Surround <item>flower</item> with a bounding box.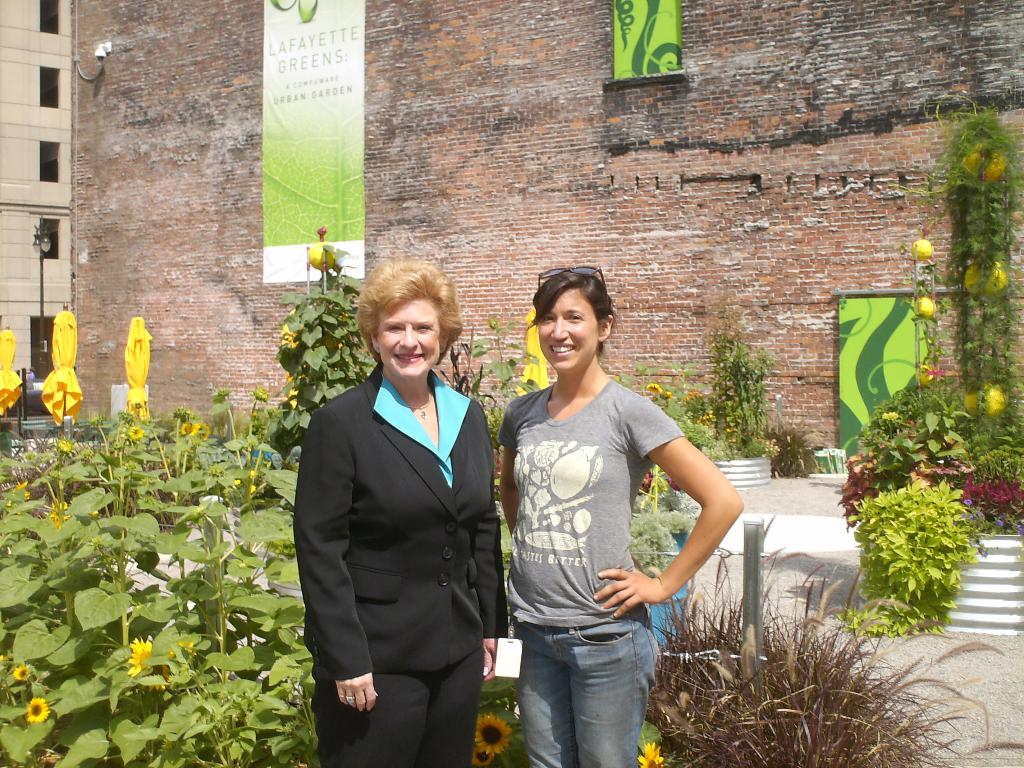
{"x1": 470, "y1": 741, "x2": 504, "y2": 767}.
